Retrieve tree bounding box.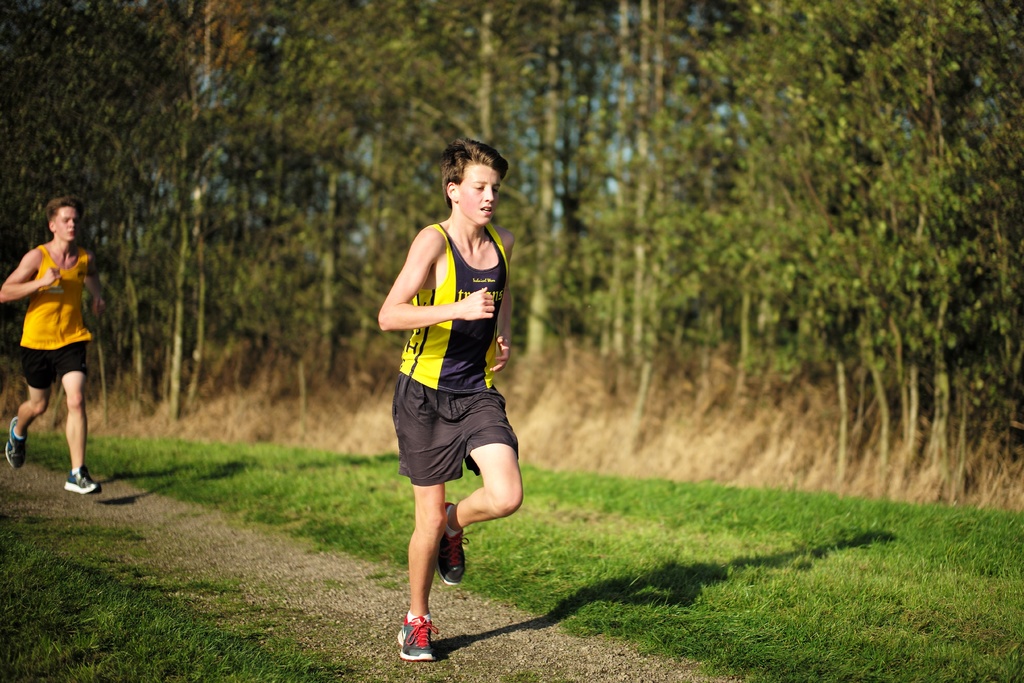
Bounding box: Rect(428, 0, 629, 386).
